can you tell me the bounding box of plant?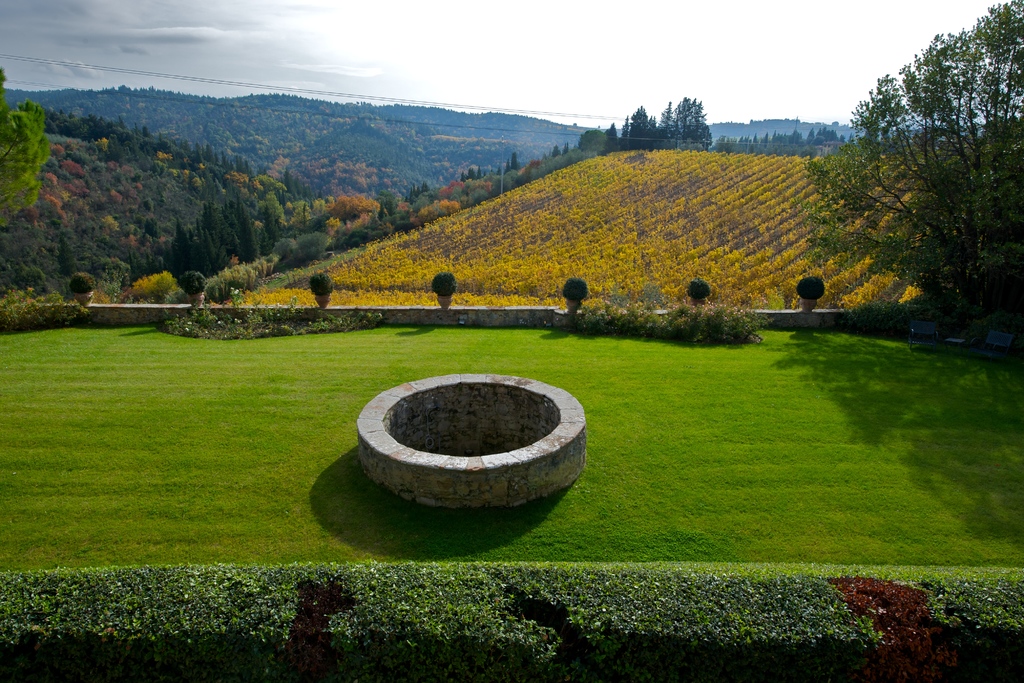
[left=0, top=290, right=88, bottom=331].
